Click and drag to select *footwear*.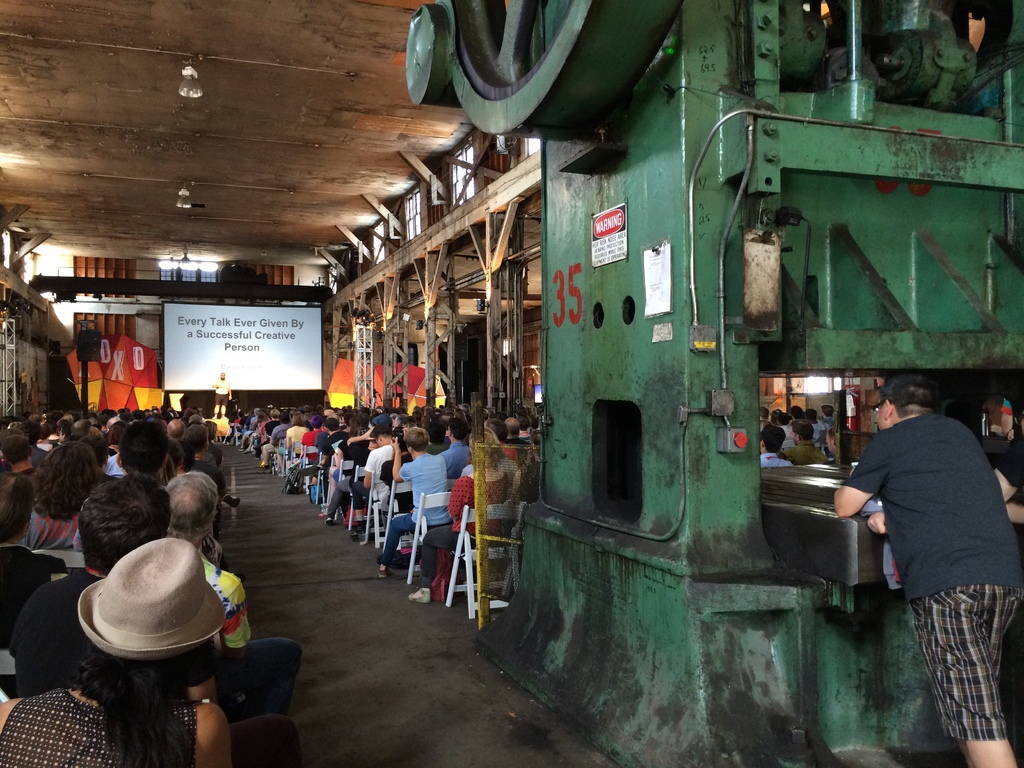
Selection: crop(321, 519, 335, 528).
